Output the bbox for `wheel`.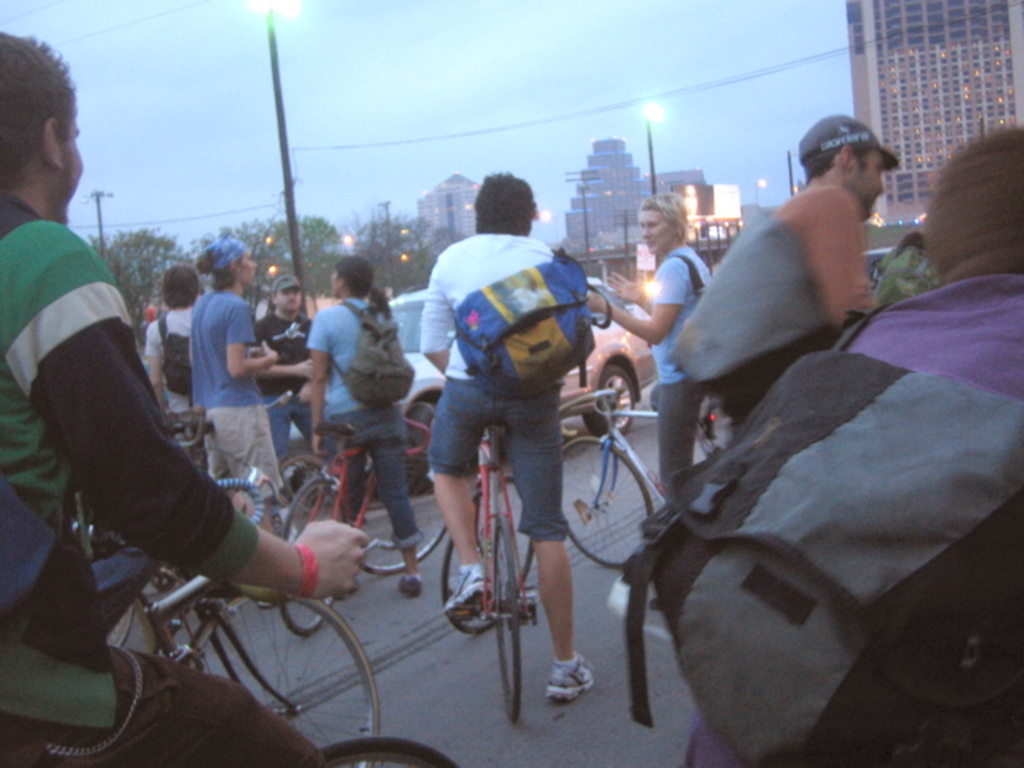
locate(269, 455, 326, 522).
